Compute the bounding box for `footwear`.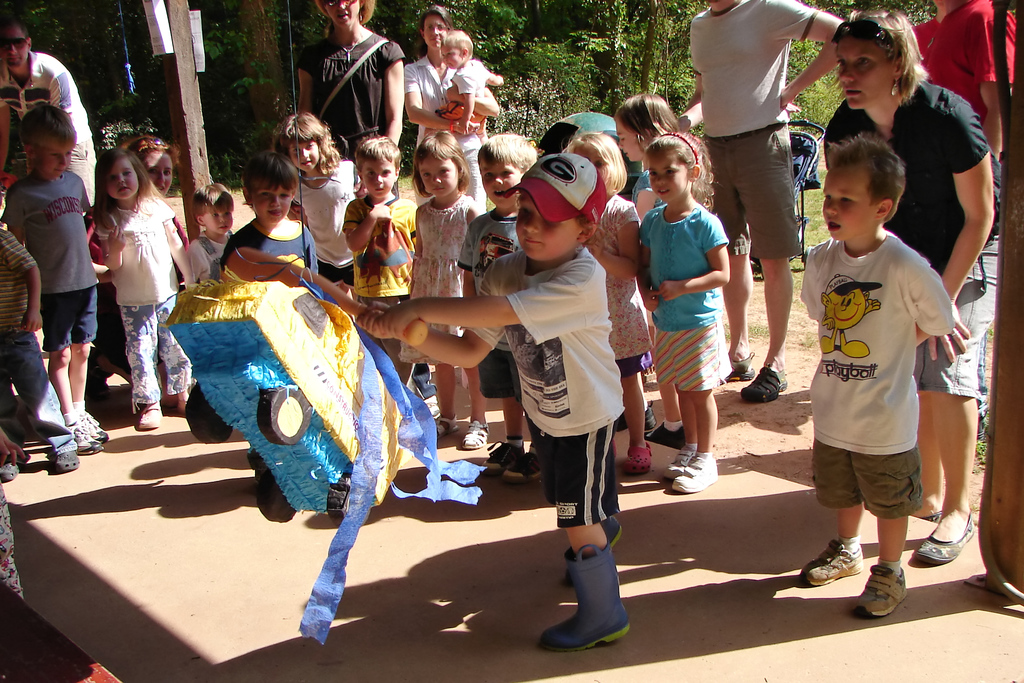
bbox(796, 538, 867, 585).
